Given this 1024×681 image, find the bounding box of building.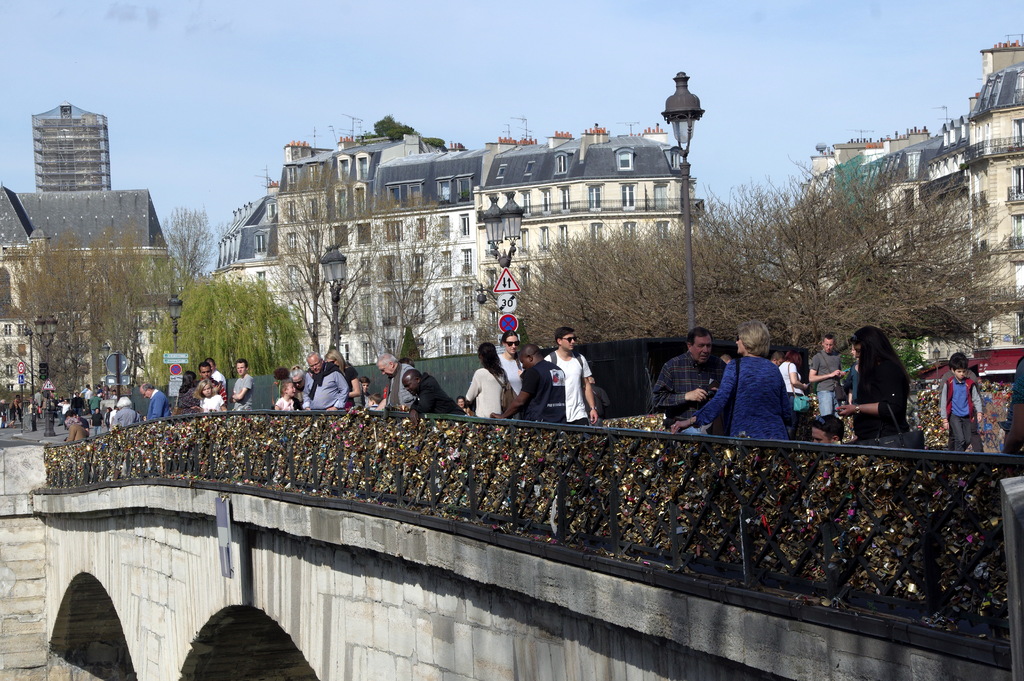
box(803, 127, 934, 332).
